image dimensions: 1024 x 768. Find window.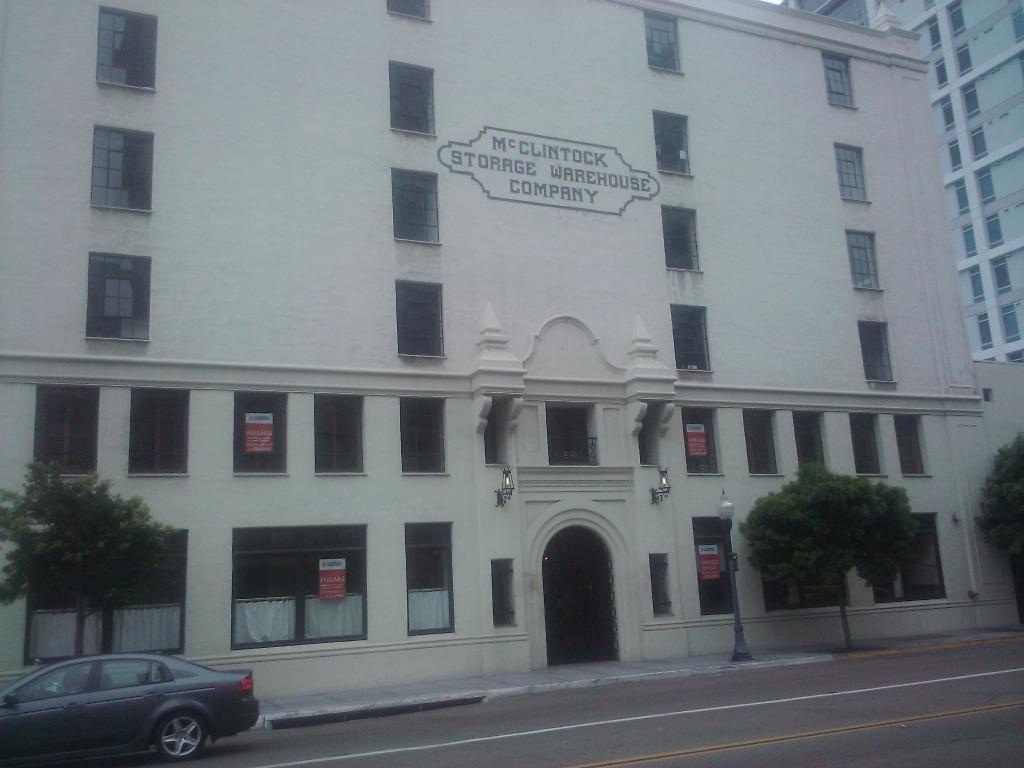
851:418:890:477.
